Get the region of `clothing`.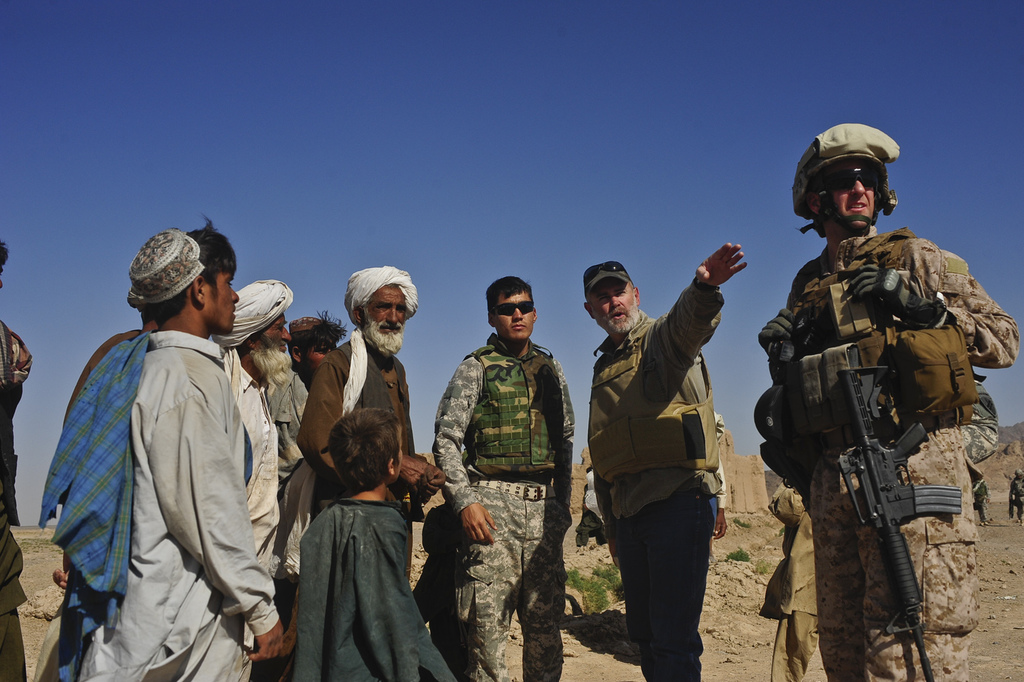
[x1=0, y1=304, x2=32, y2=681].
